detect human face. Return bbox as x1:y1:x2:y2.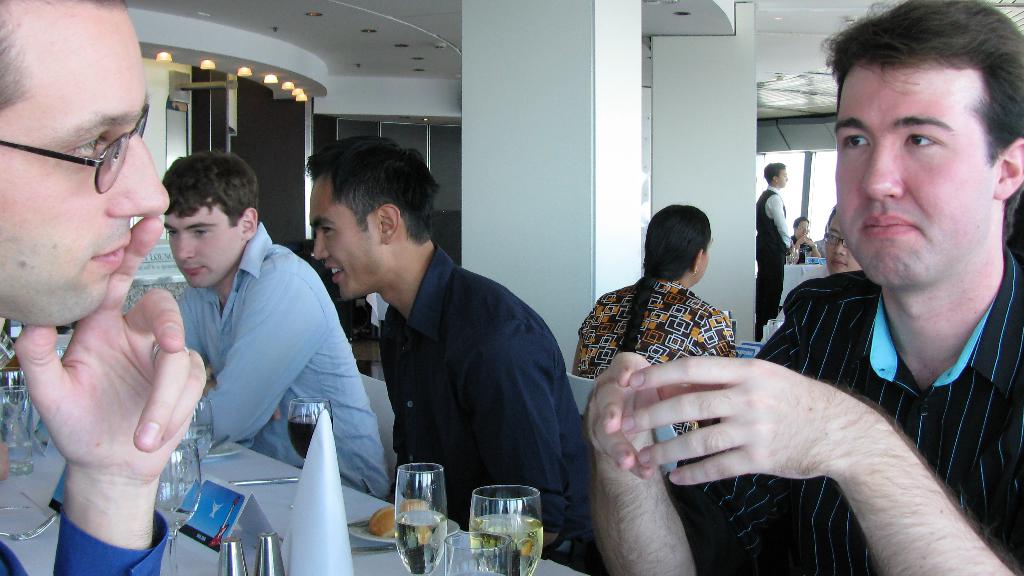
797:218:810:239.
